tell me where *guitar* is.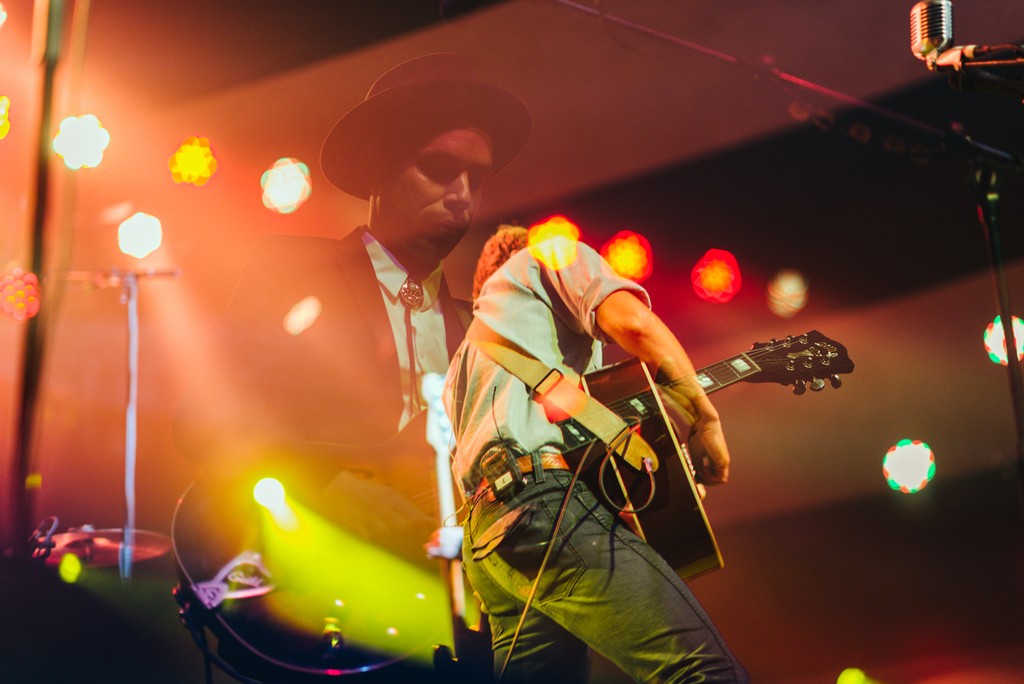
*guitar* is at 169,324,855,683.
